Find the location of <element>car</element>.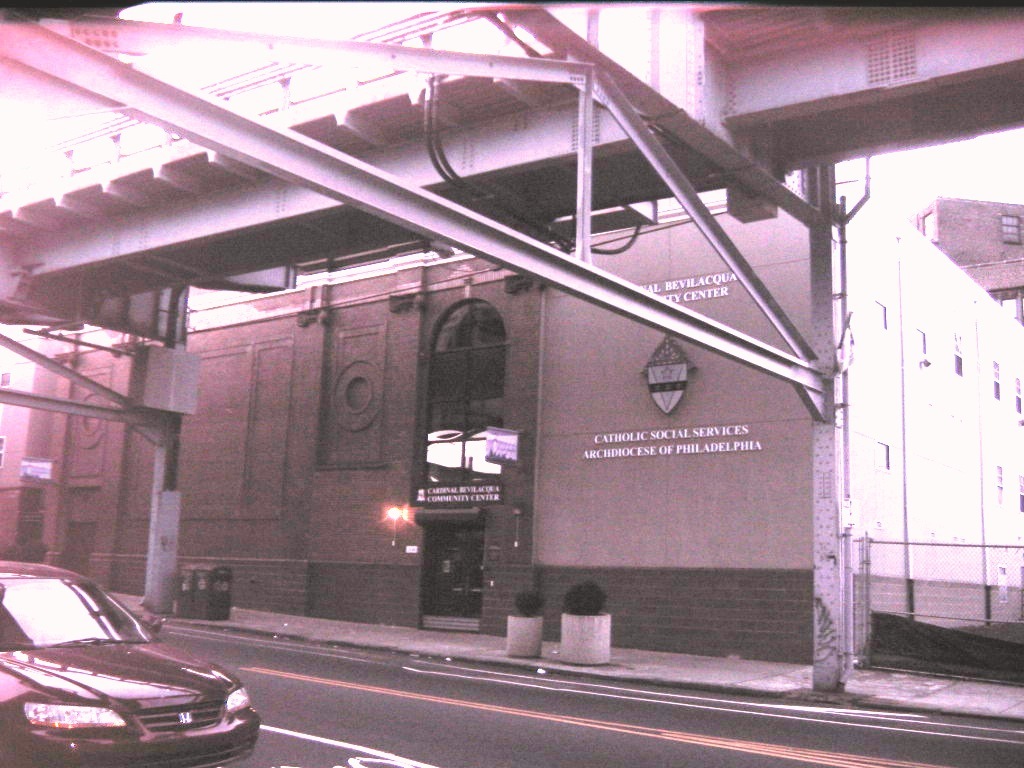
Location: <region>0, 559, 262, 767</region>.
